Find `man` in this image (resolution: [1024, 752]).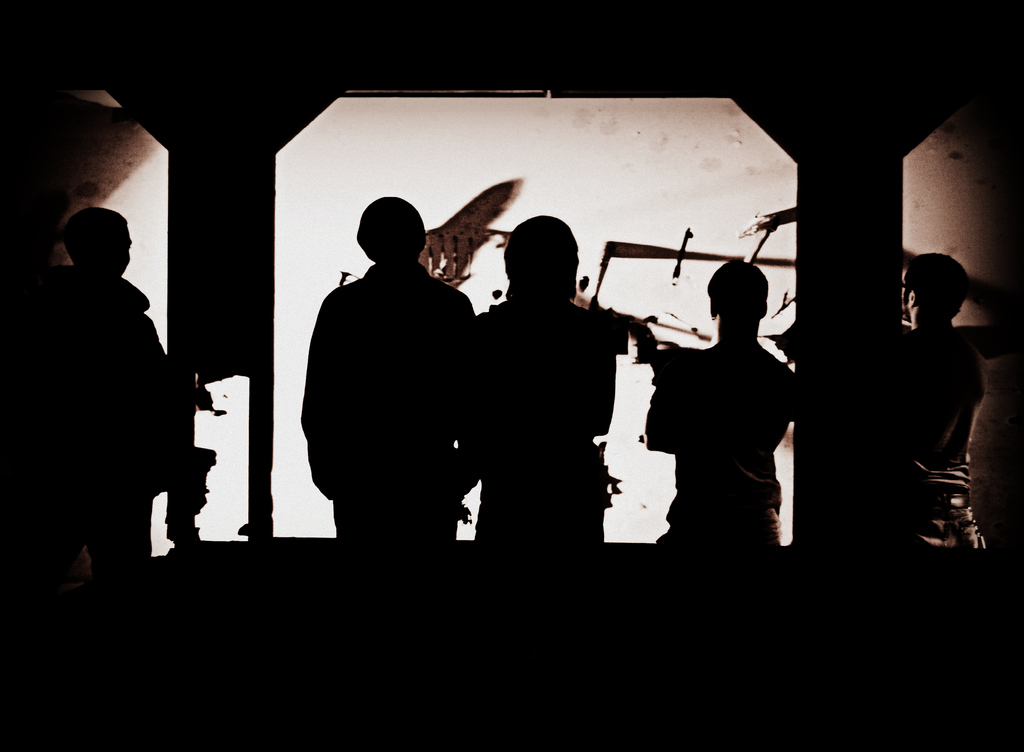
(x1=40, y1=203, x2=177, y2=580).
